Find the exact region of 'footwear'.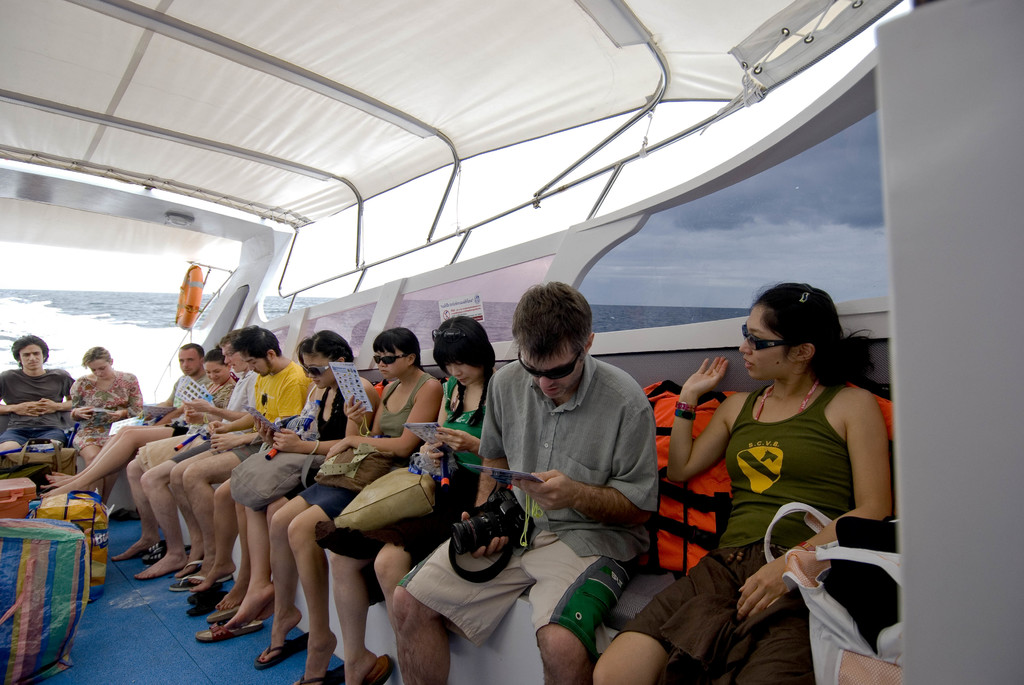
Exact region: box(180, 558, 201, 578).
